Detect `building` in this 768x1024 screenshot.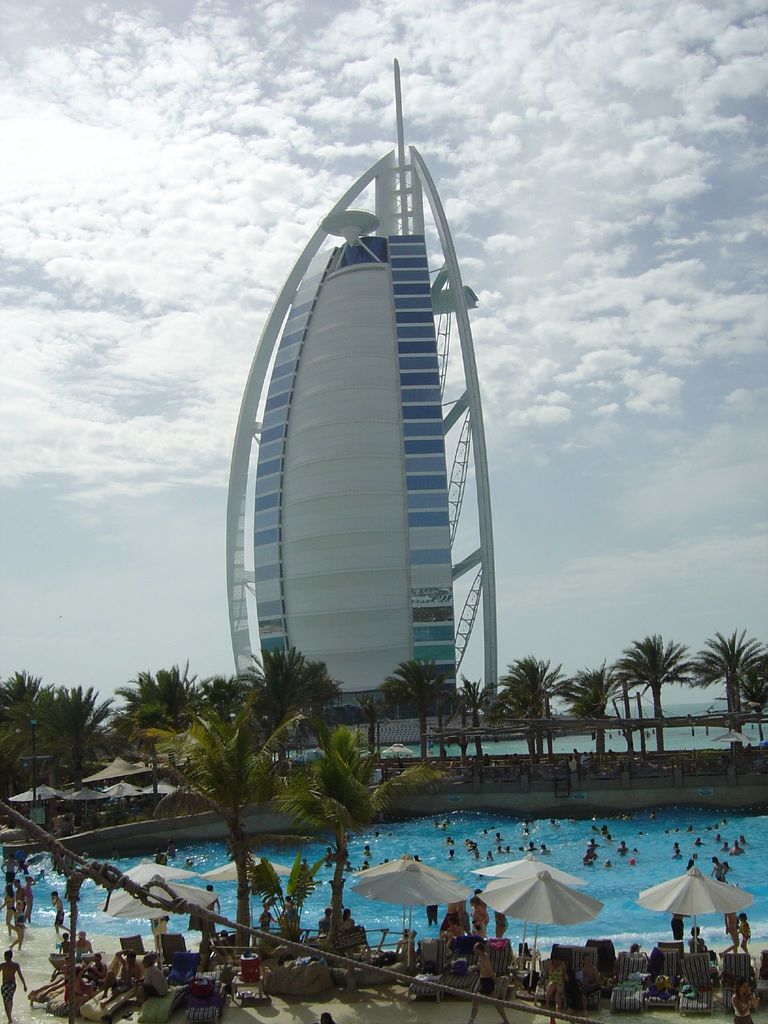
Detection: [227, 63, 493, 708].
